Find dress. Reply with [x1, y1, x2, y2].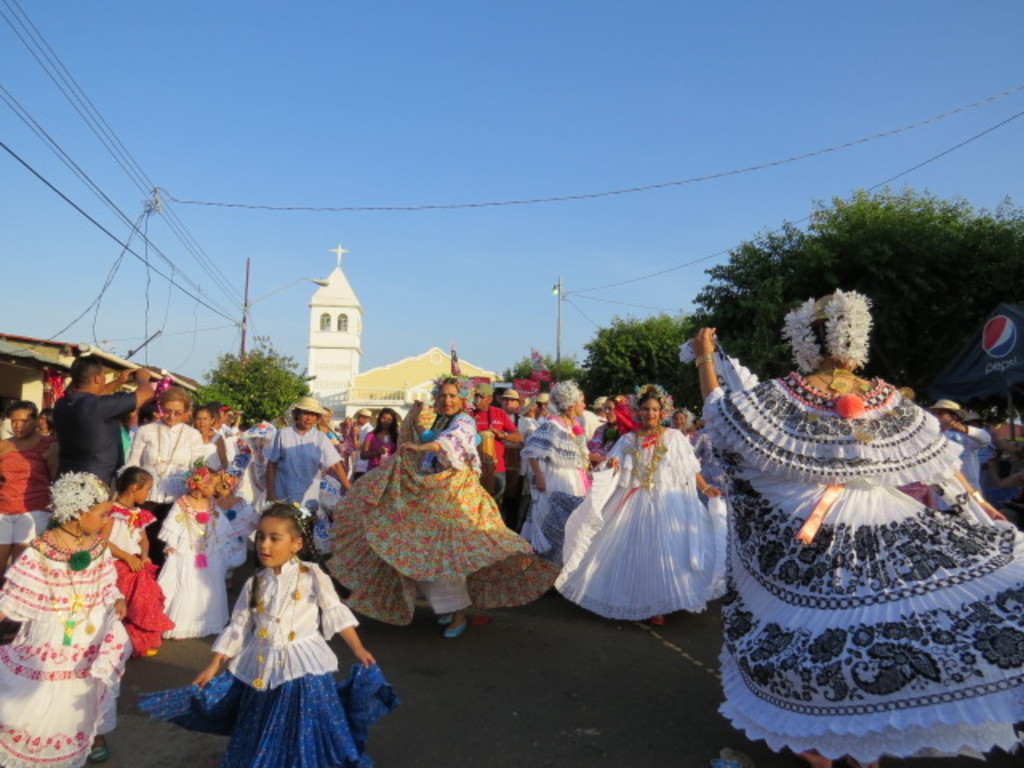
[109, 504, 174, 659].
